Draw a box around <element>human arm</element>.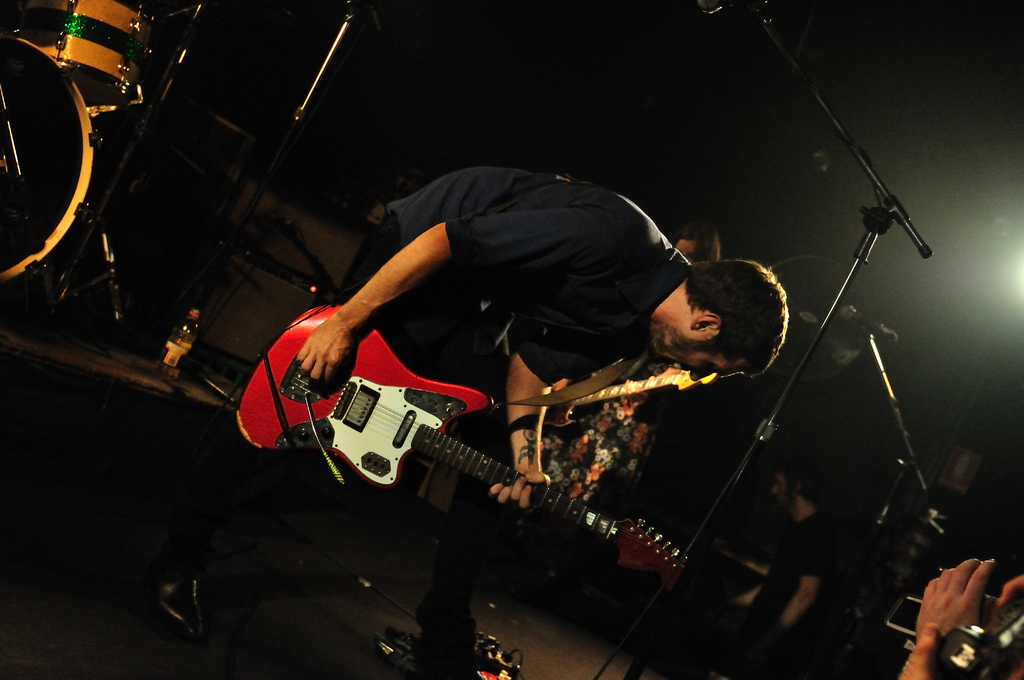
486 334 640 513.
